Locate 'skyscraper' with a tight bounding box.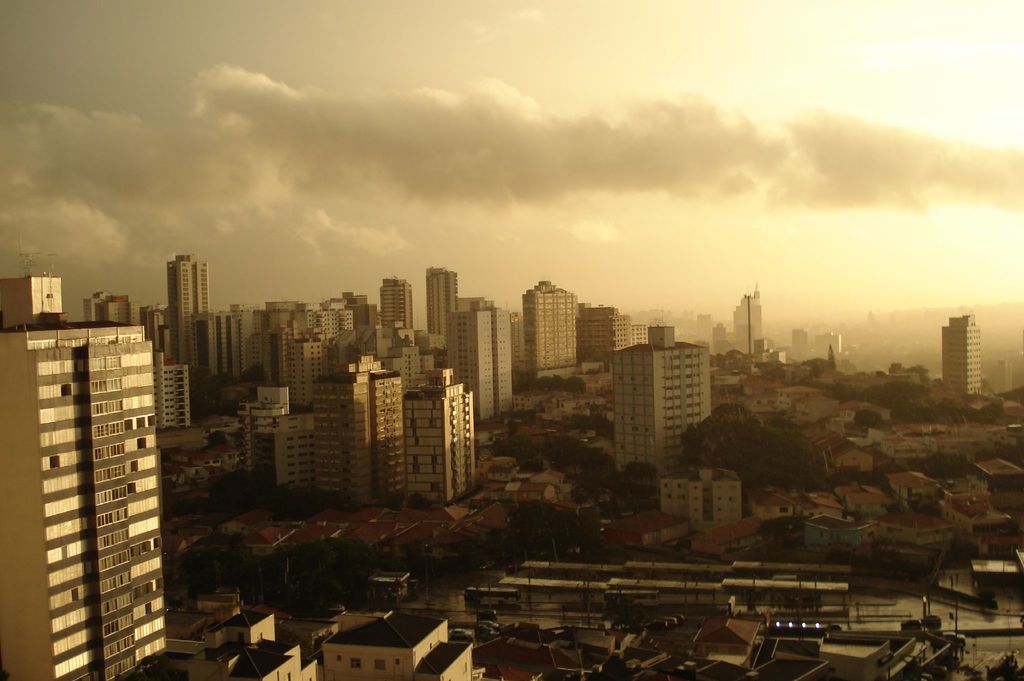
bbox=(268, 297, 300, 315).
